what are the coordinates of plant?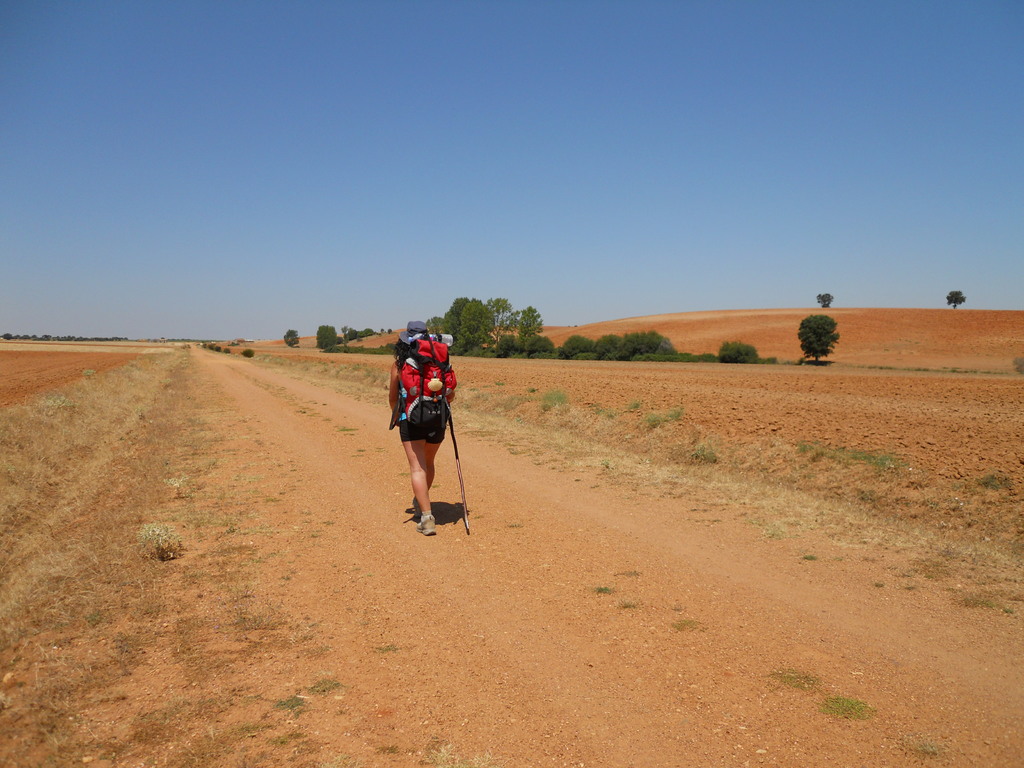
bbox=(816, 691, 866, 718).
